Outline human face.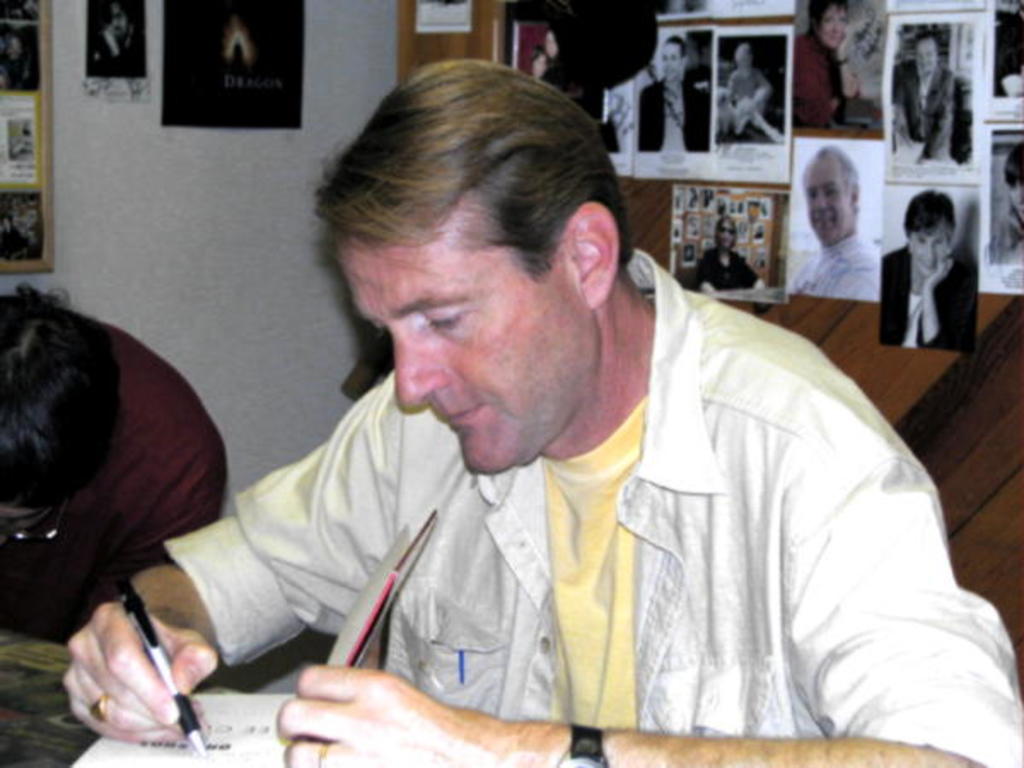
Outline: region(915, 38, 939, 75).
